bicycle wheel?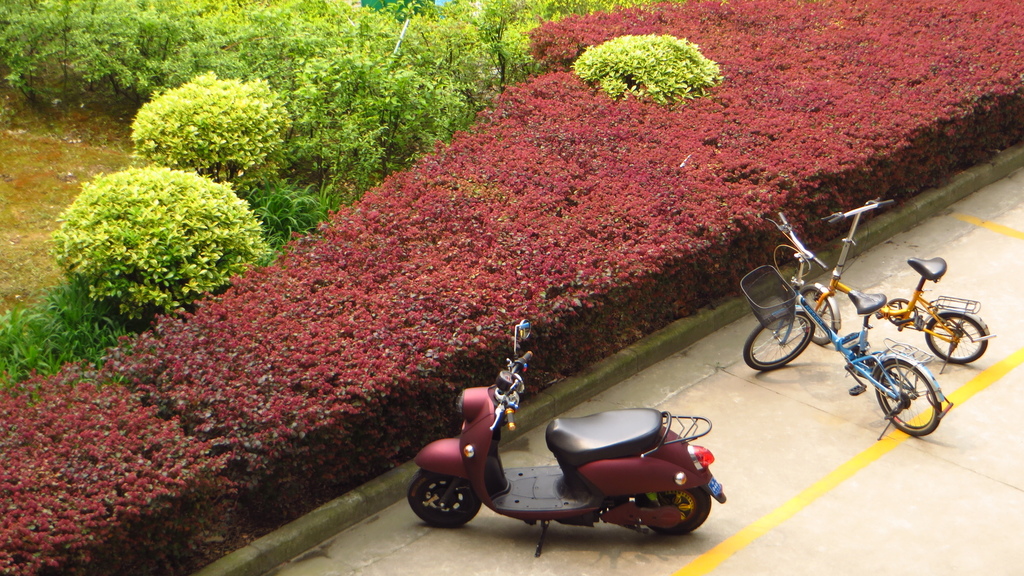
pyautogui.locateOnScreen(924, 310, 986, 363)
